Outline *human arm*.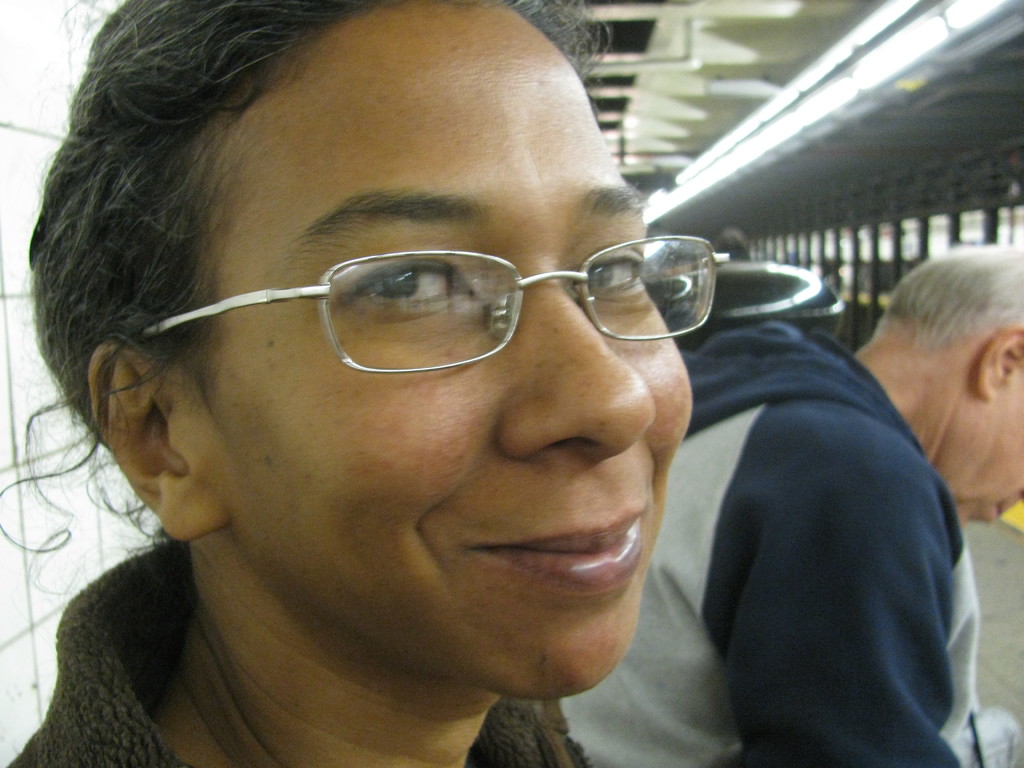
Outline: 702 339 988 739.
